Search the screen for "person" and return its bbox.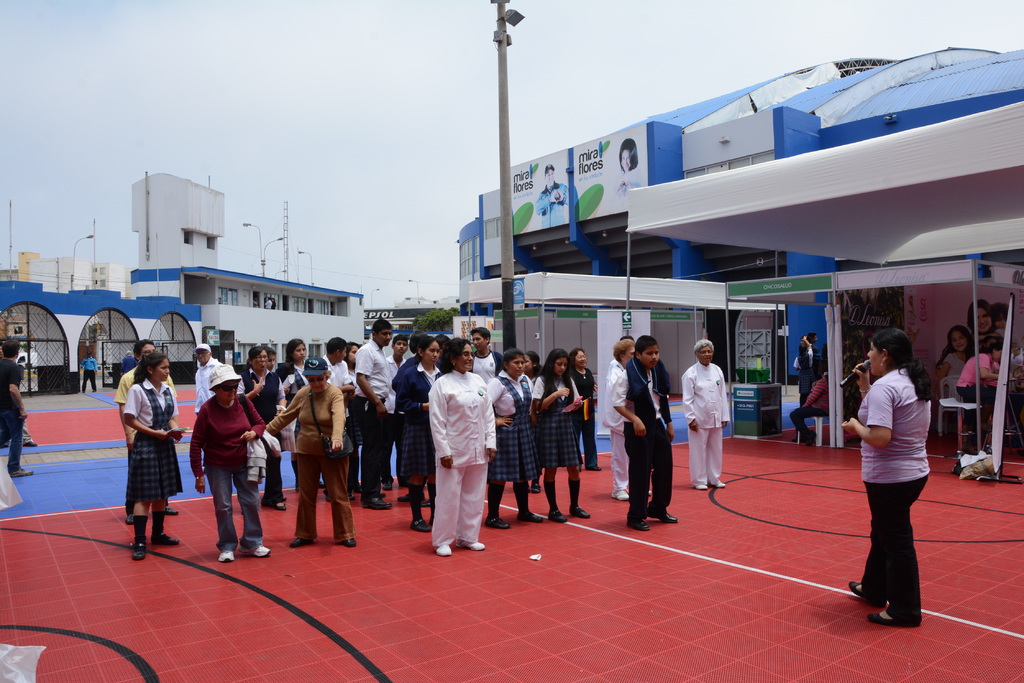
Found: (x1=116, y1=346, x2=184, y2=564).
